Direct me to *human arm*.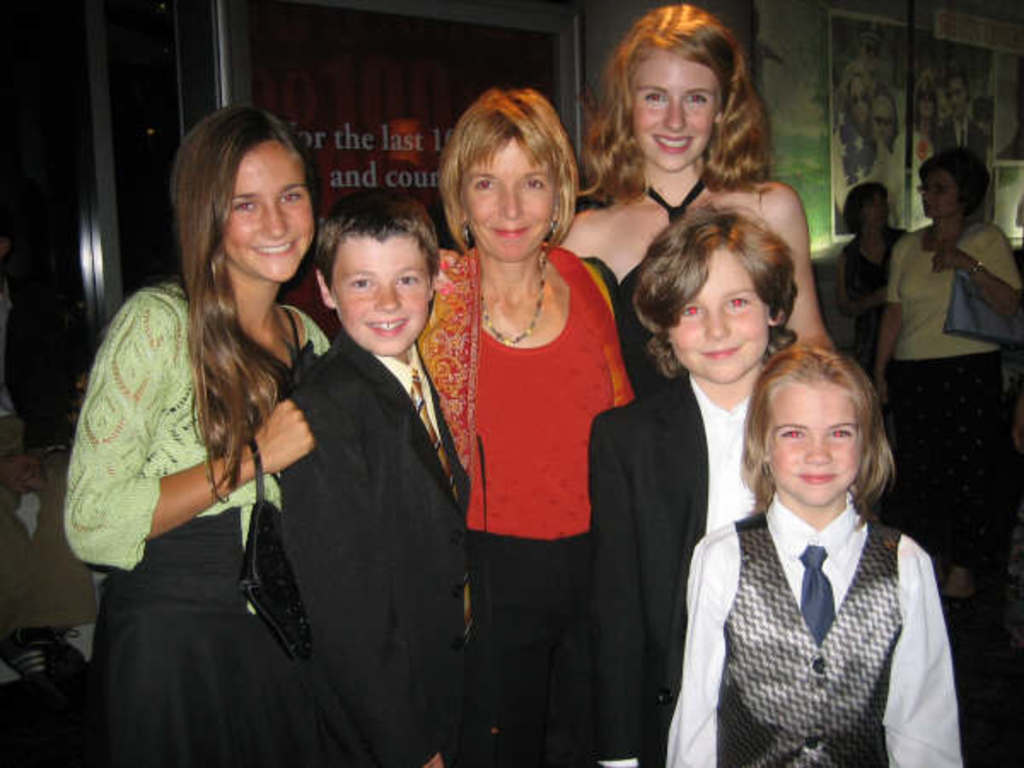
Direction: select_region(60, 294, 314, 563).
